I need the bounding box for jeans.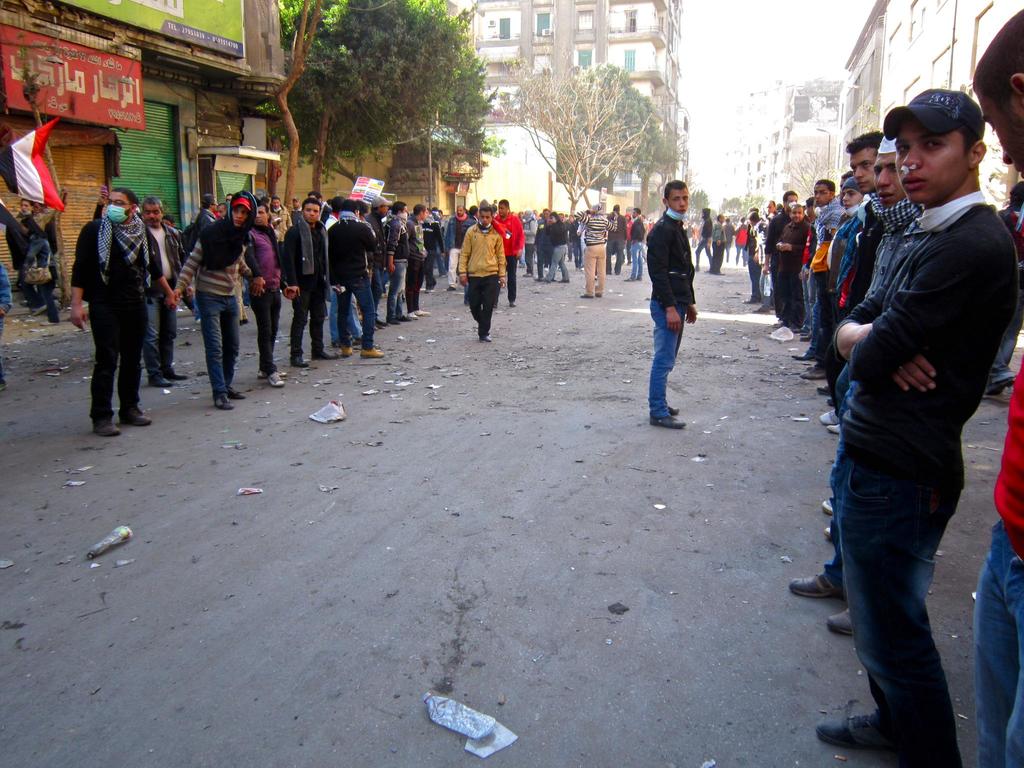
Here it is: locate(1, 264, 15, 316).
